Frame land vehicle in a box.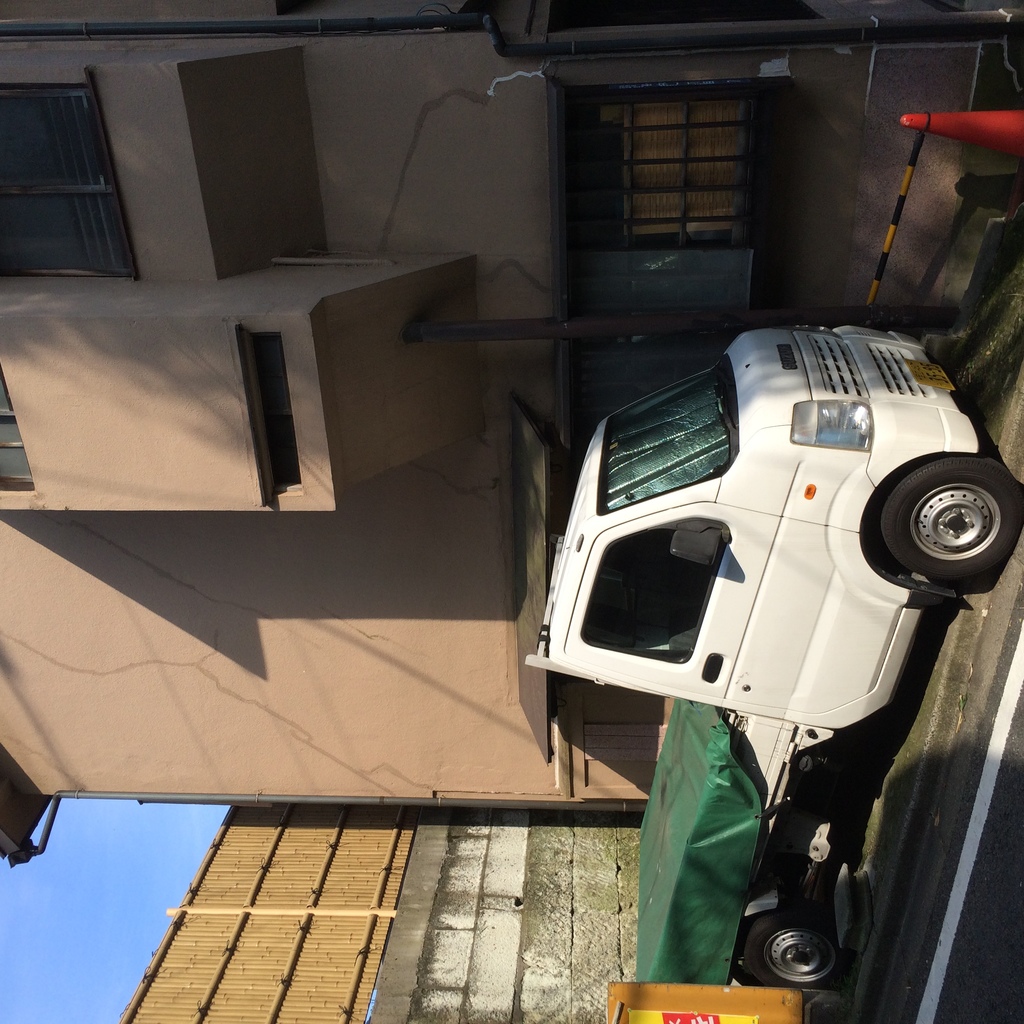
region(514, 339, 1002, 923).
